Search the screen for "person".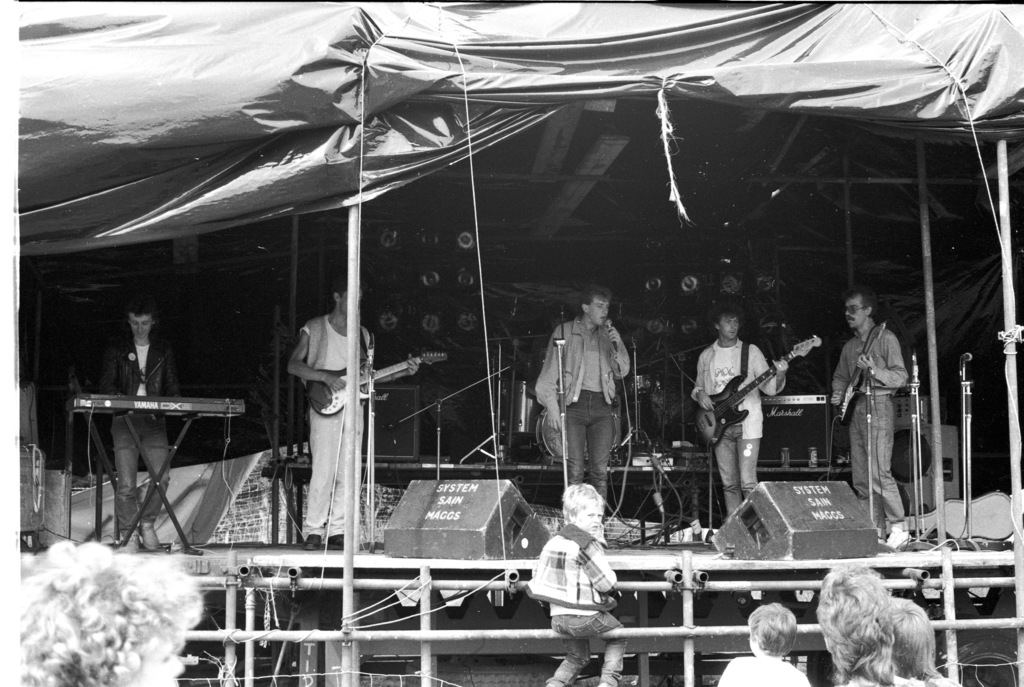
Found at 813,564,899,686.
